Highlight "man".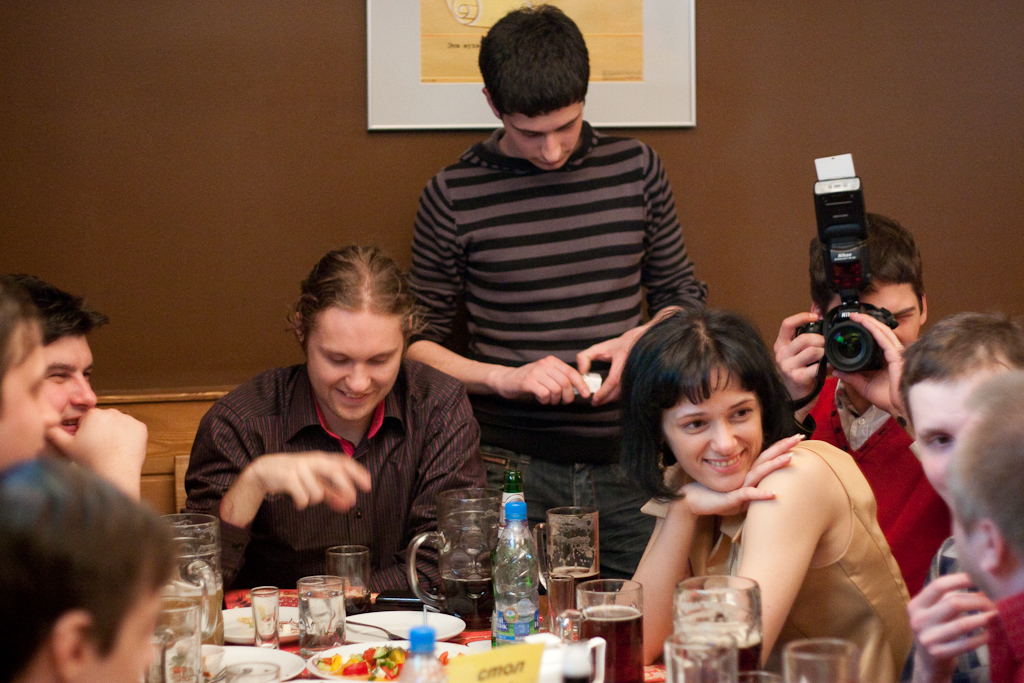
Highlighted region: [0, 447, 181, 682].
